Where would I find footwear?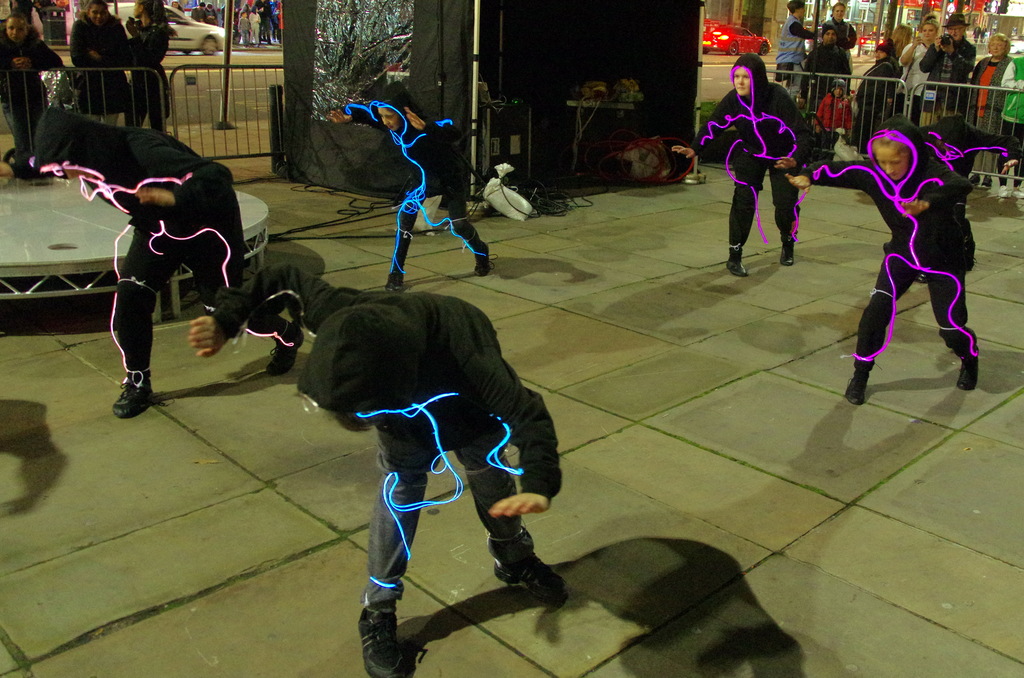
At [1012,188,1022,197].
